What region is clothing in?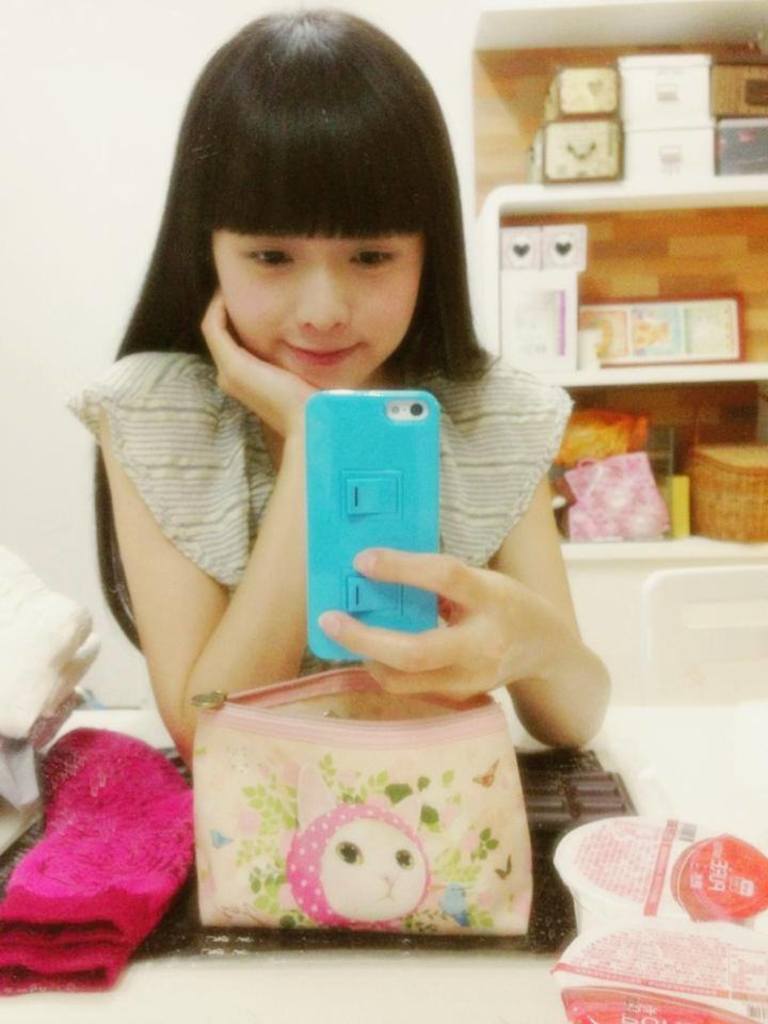
l=61, t=349, r=572, b=667.
